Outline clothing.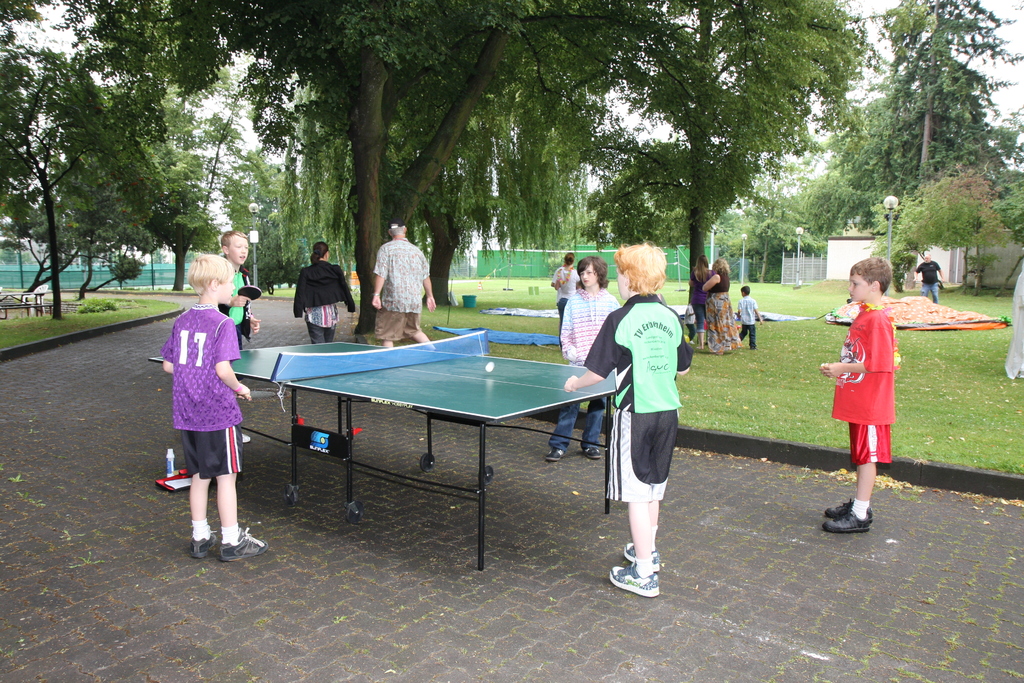
Outline: 705, 276, 740, 350.
